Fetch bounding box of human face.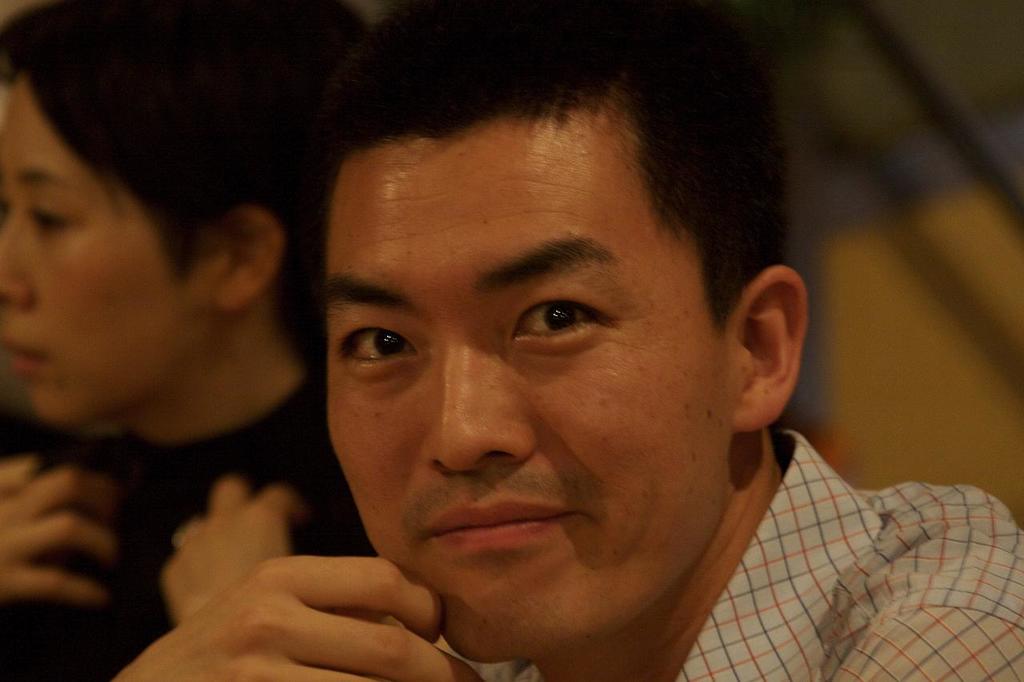
Bbox: region(0, 73, 219, 420).
